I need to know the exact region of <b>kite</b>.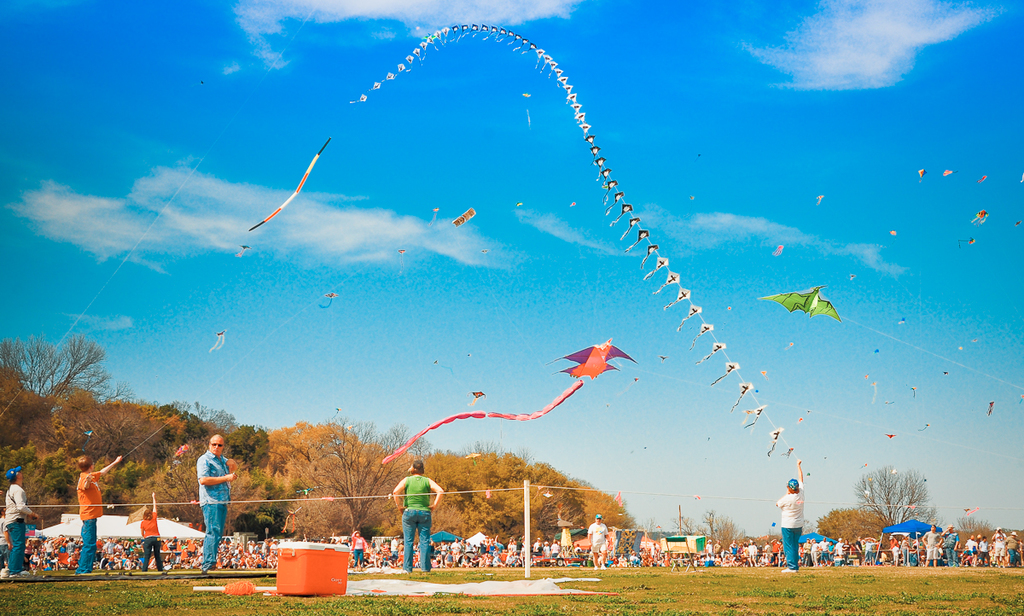
Region: [759, 284, 845, 325].
